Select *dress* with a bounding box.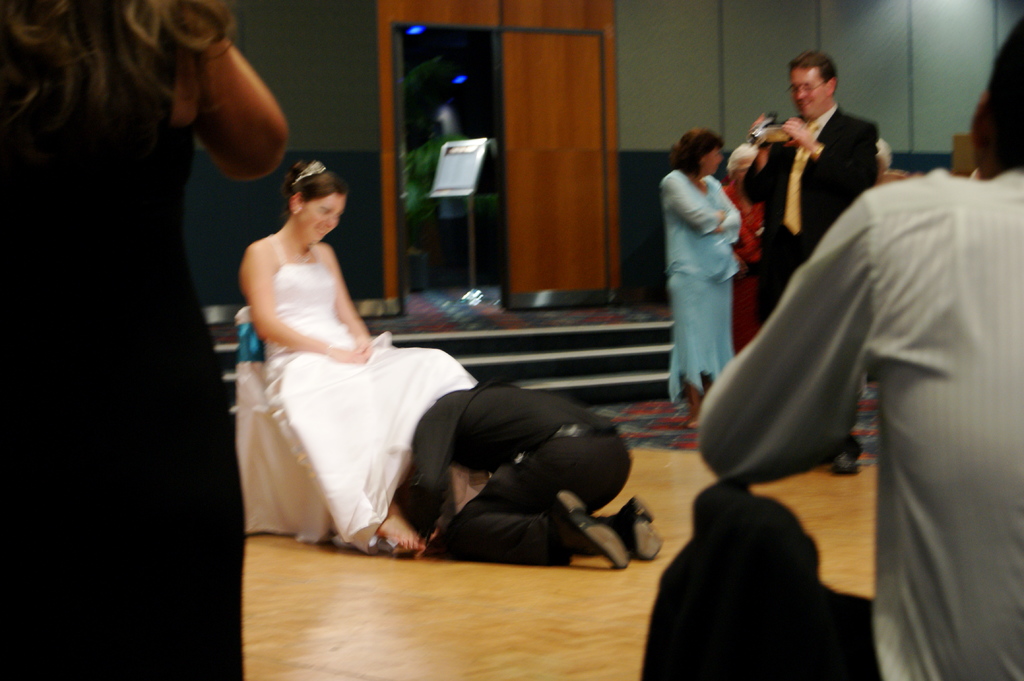
l=263, t=236, r=479, b=552.
